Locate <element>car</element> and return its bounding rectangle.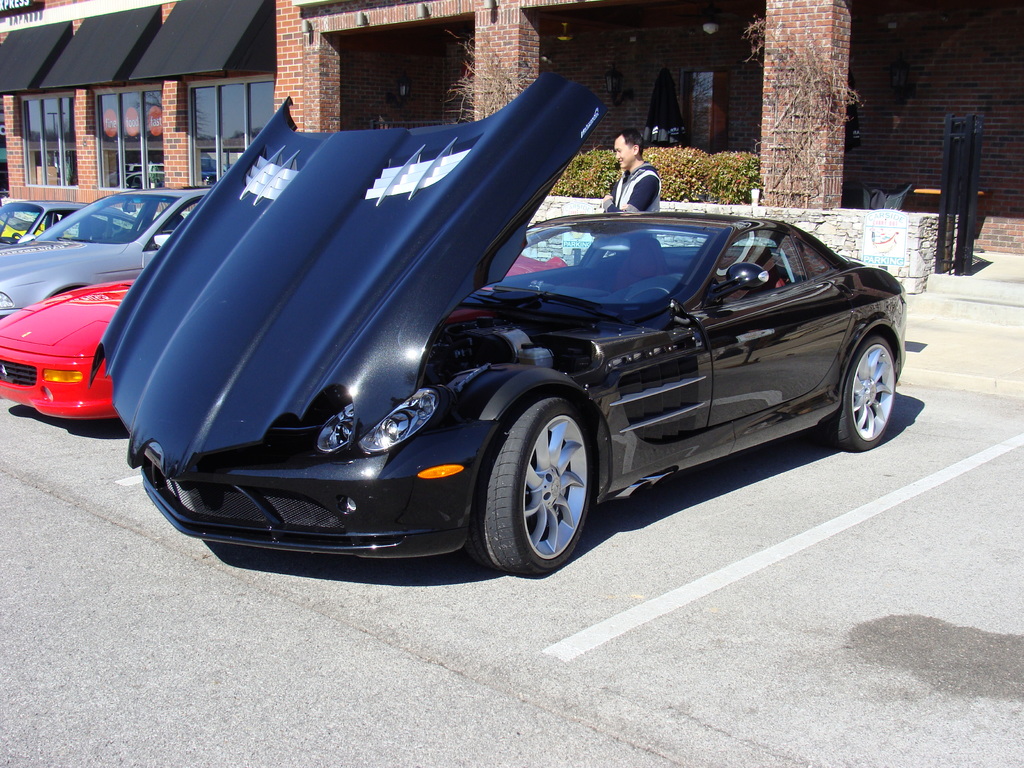
0 236 578 430.
